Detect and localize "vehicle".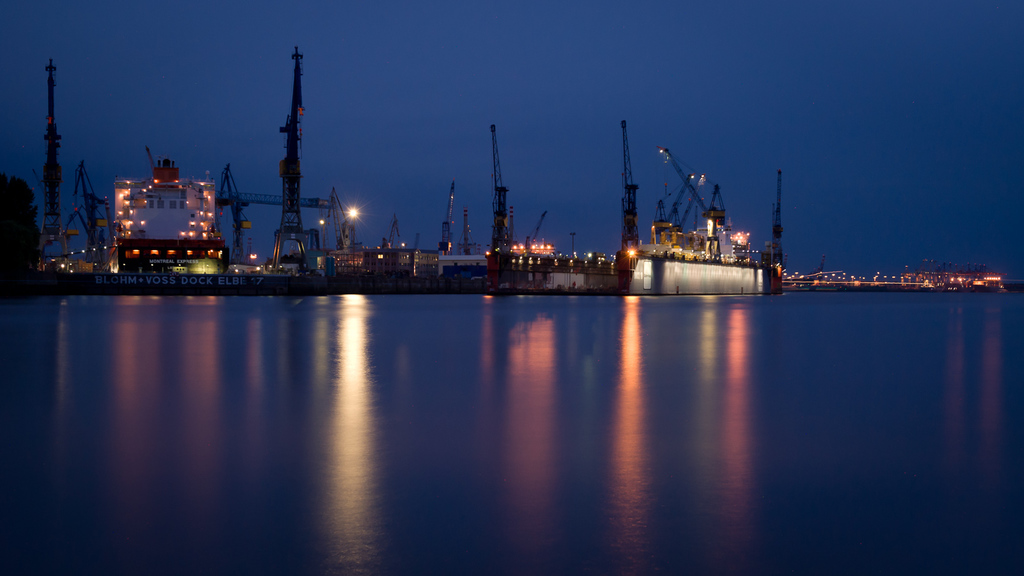
Localized at [left=625, top=150, right=787, bottom=274].
